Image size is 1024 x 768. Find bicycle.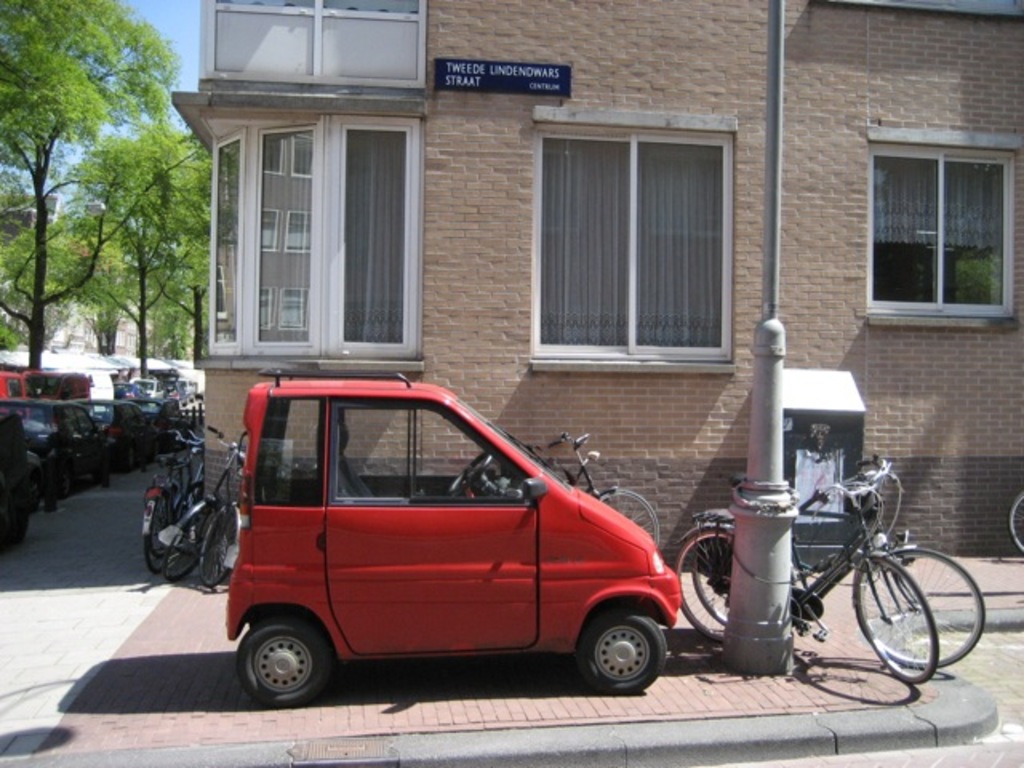
rect(451, 430, 661, 542).
